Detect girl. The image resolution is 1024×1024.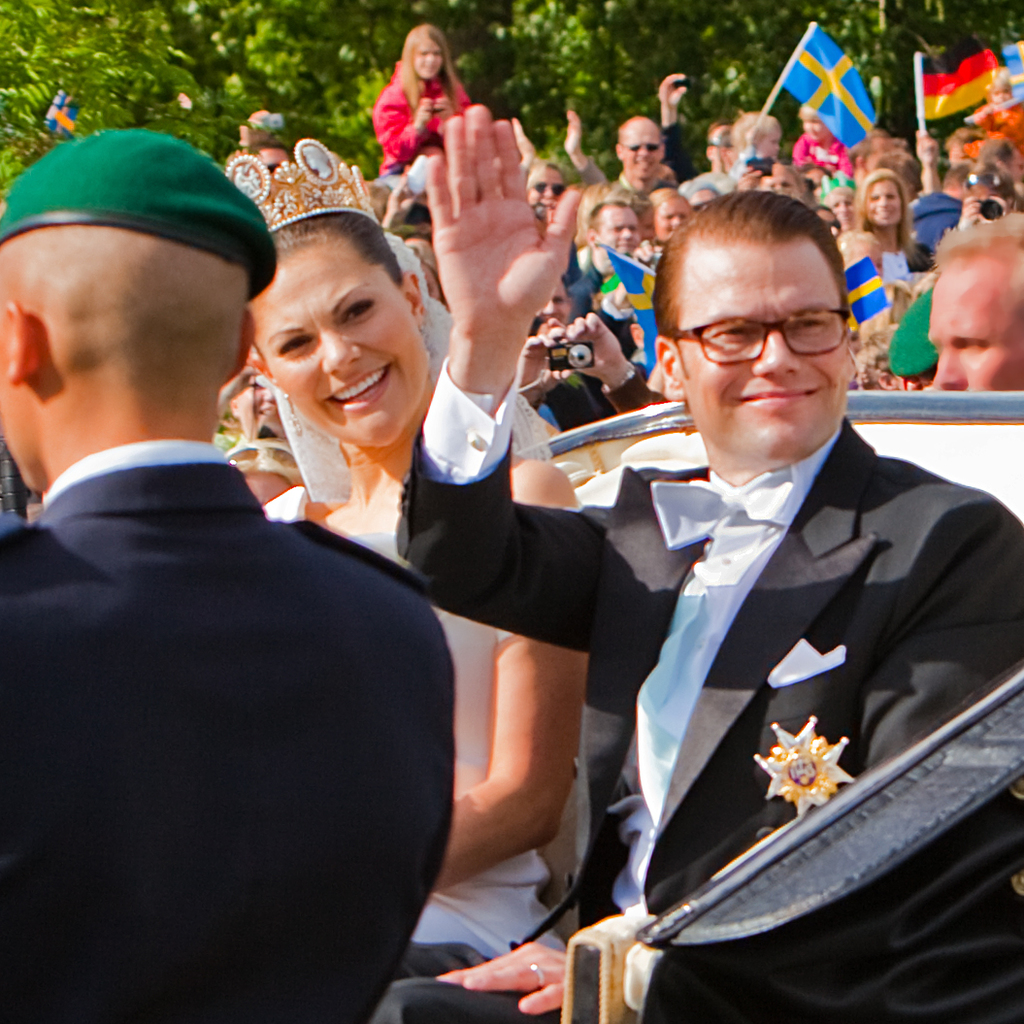
[253,161,573,943].
